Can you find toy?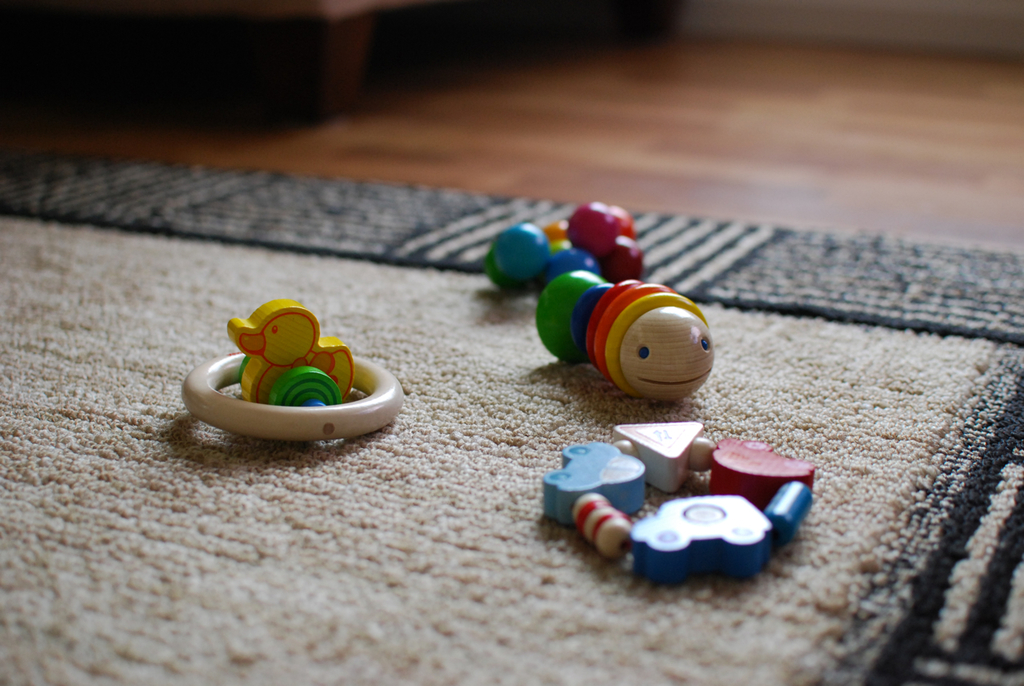
Yes, bounding box: 558,198,622,255.
